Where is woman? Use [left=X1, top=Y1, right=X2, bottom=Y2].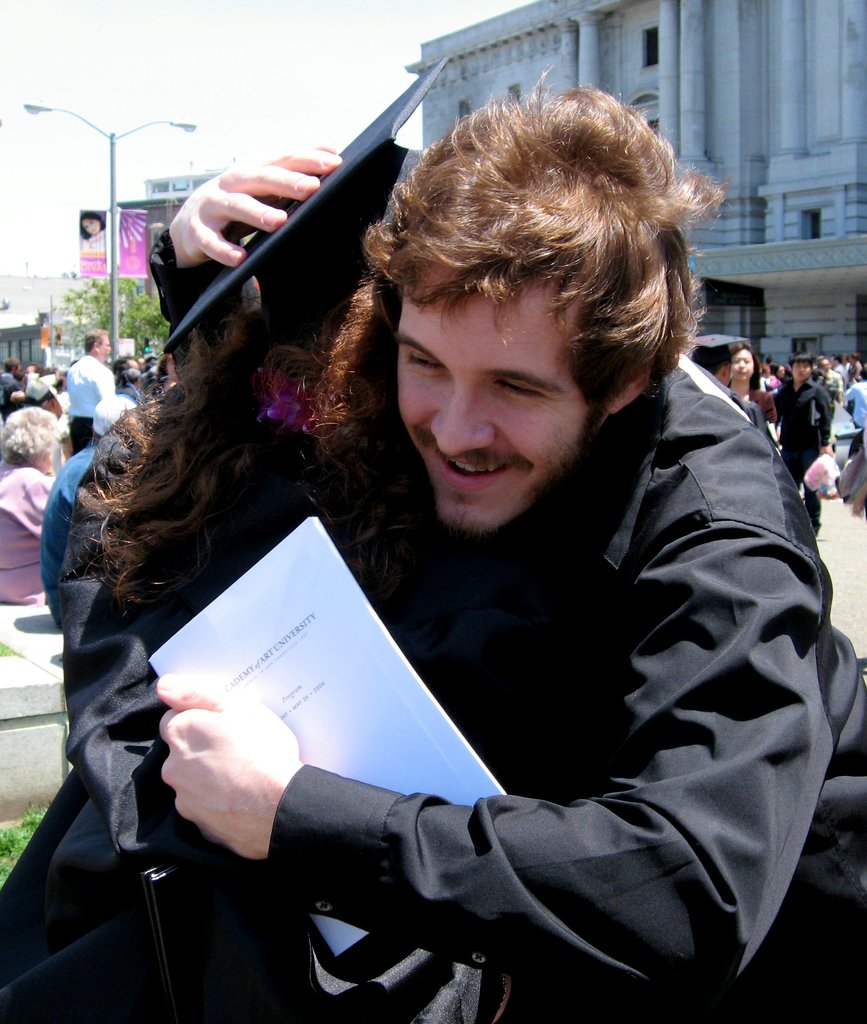
[left=0, top=145, right=866, bottom=1023].
